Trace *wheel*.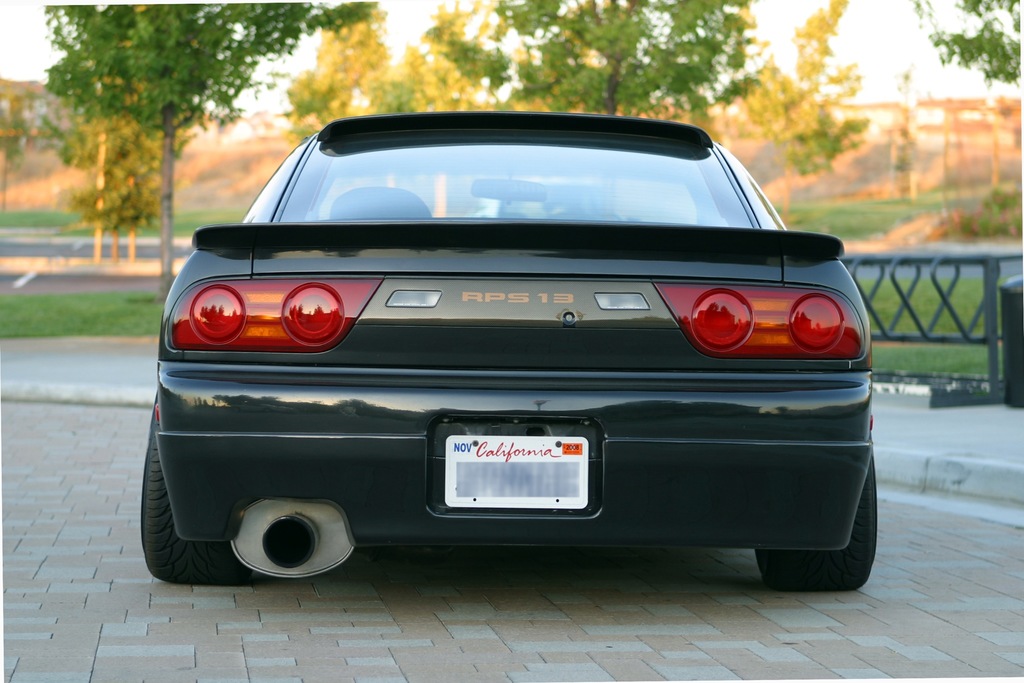
Traced to pyautogui.locateOnScreen(757, 450, 879, 594).
